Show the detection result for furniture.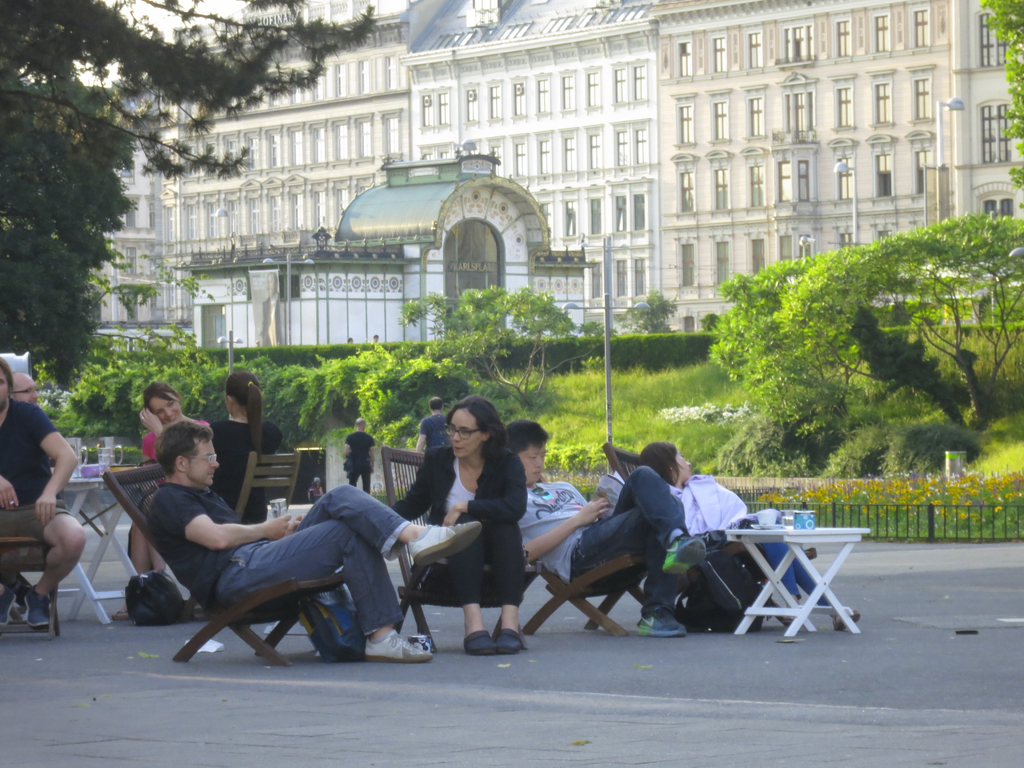
(x1=102, y1=459, x2=347, y2=666).
